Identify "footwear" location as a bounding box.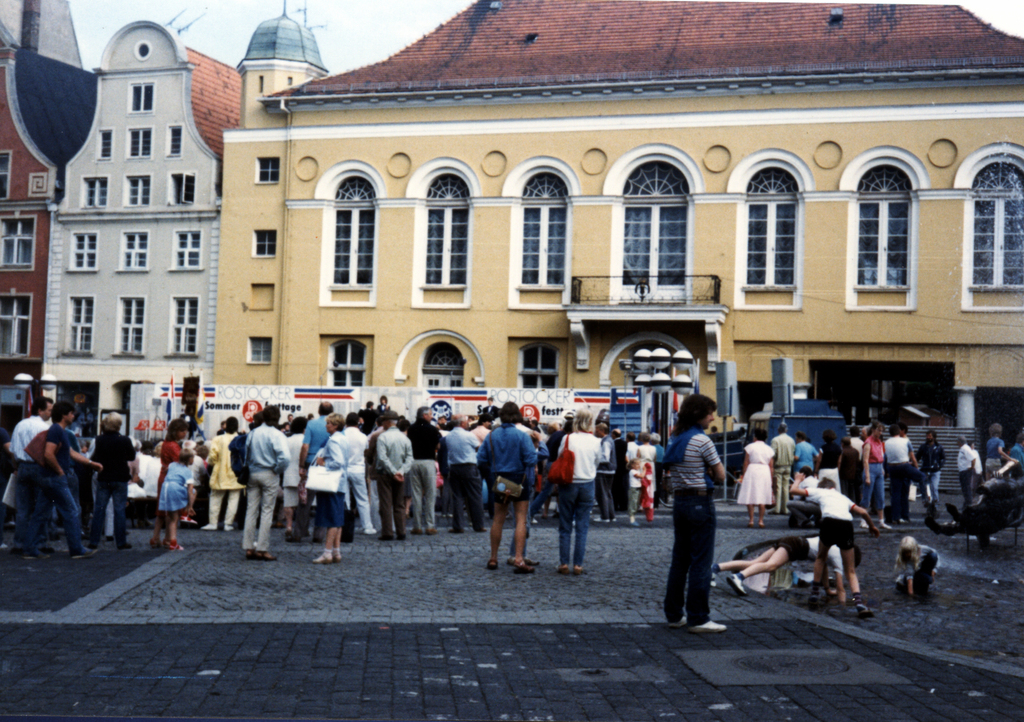
left=484, top=559, right=497, bottom=570.
